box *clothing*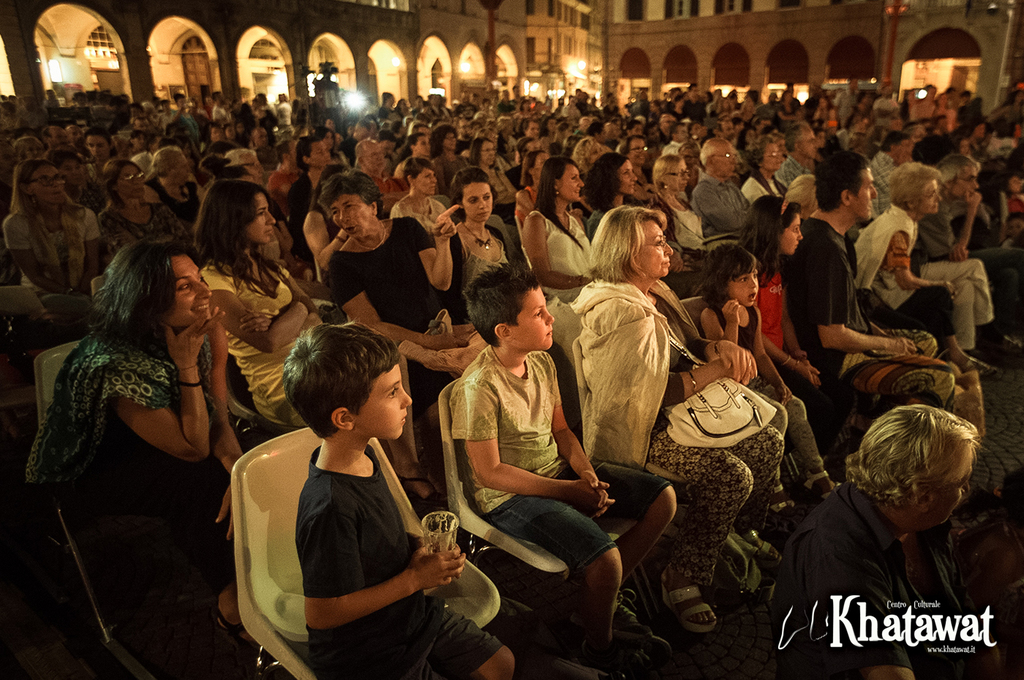
region(544, 284, 581, 364)
